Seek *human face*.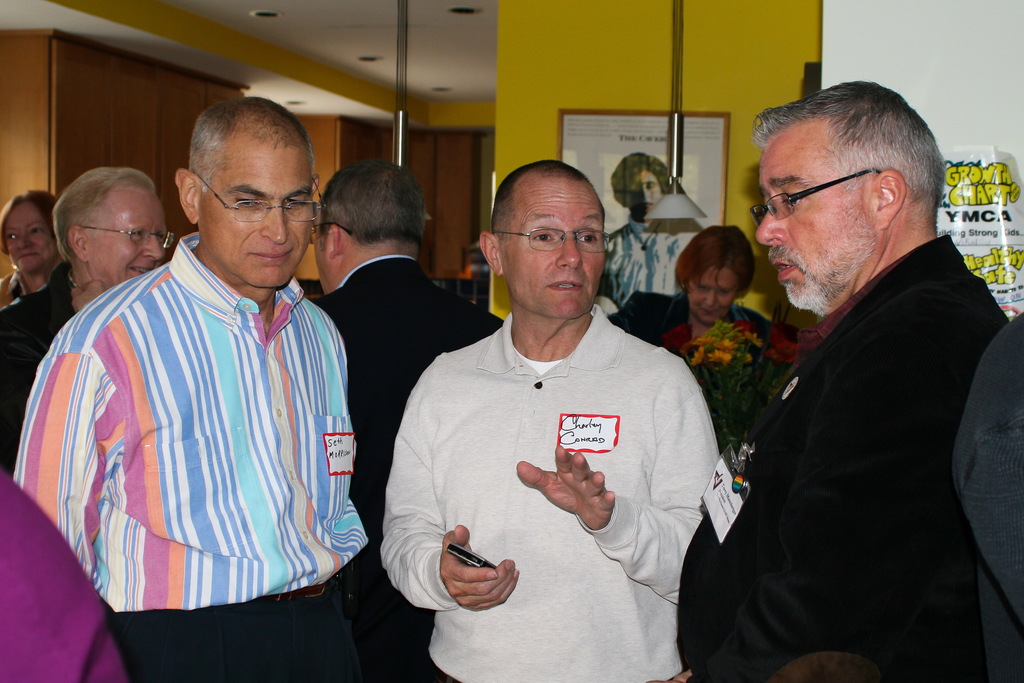
detection(501, 178, 604, 316).
